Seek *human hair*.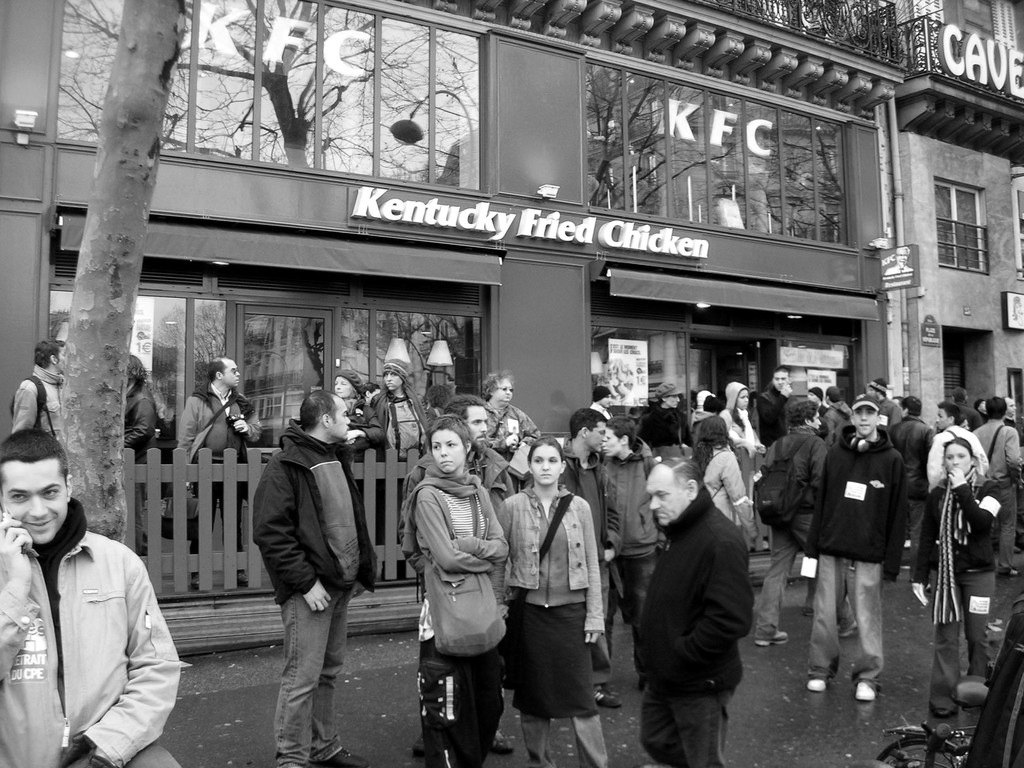
[left=430, top=418, right=468, bottom=455].
